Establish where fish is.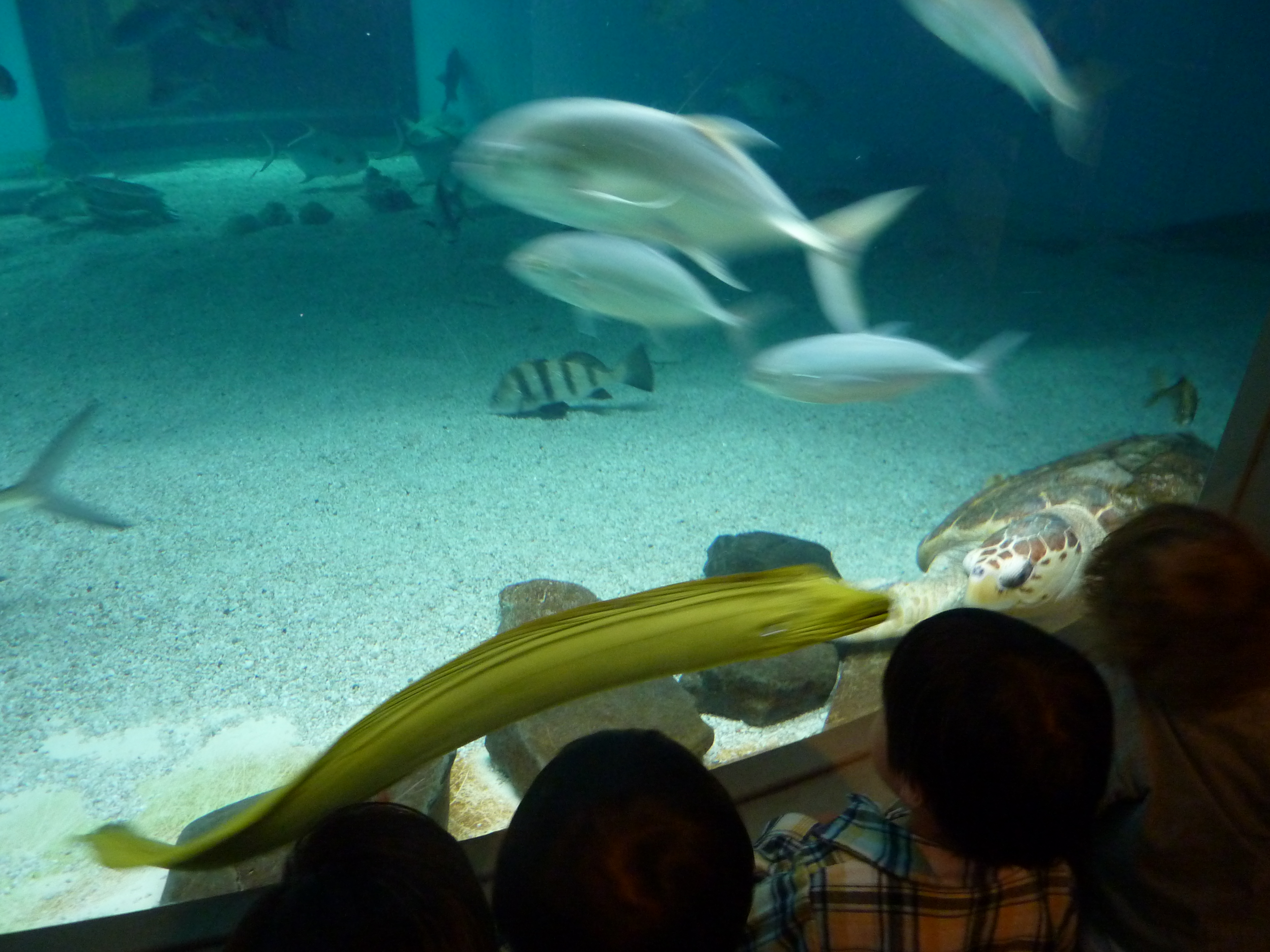
Established at <bbox>259, 106, 358, 140</bbox>.
